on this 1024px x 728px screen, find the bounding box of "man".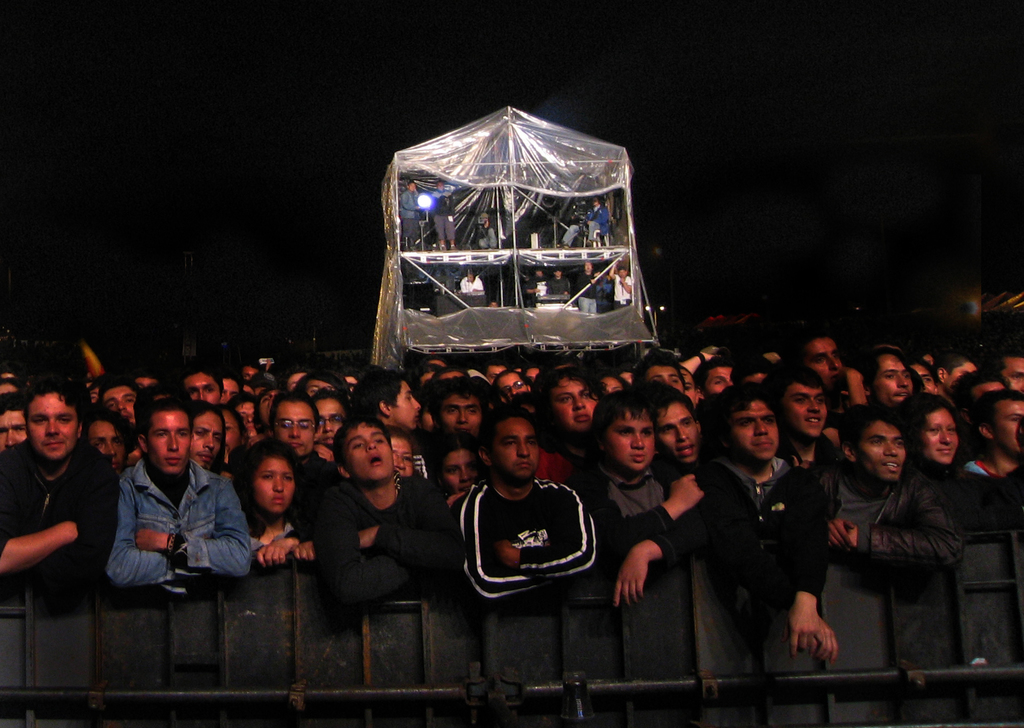
Bounding box: <box>454,410,596,610</box>.
